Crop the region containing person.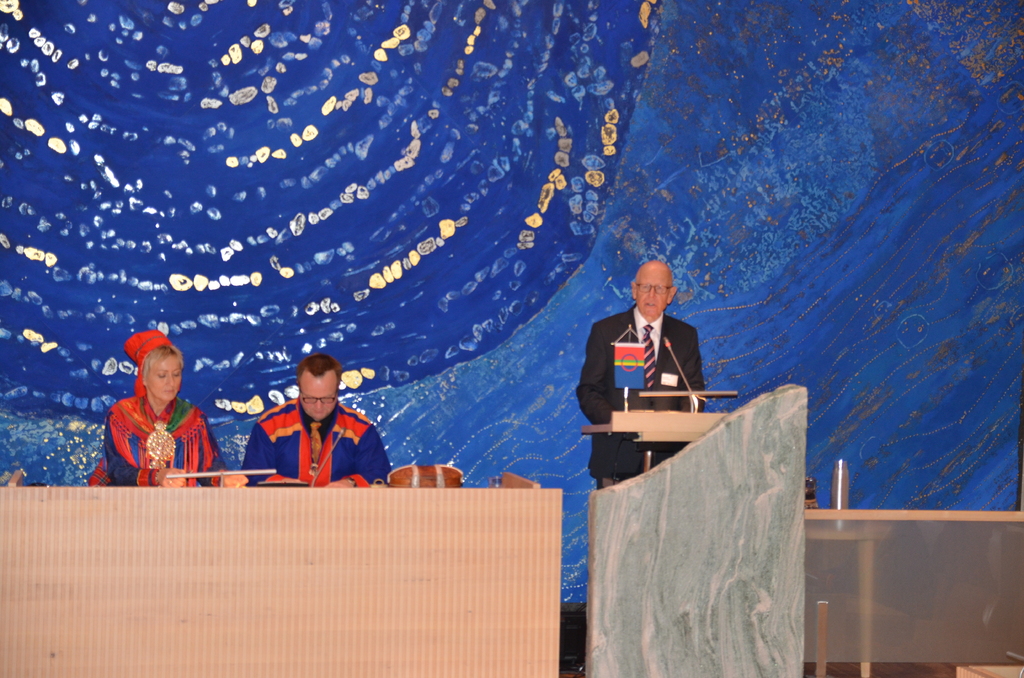
Crop region: x1=88, y1=327, x2=235, y2=490.
